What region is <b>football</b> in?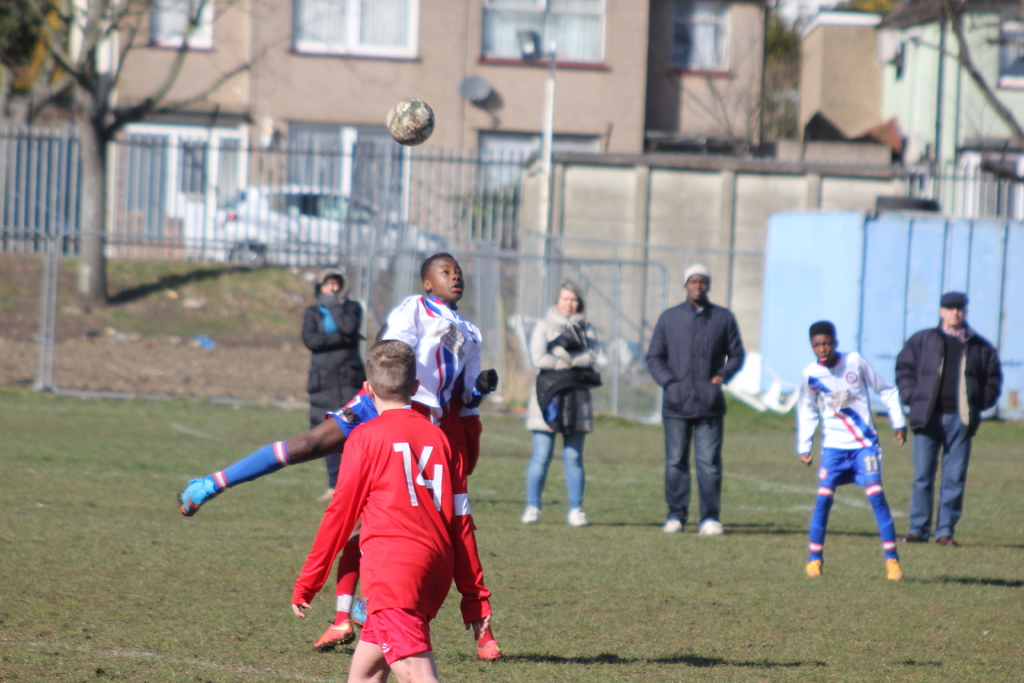
bbox(387, 97, 434, 145).
